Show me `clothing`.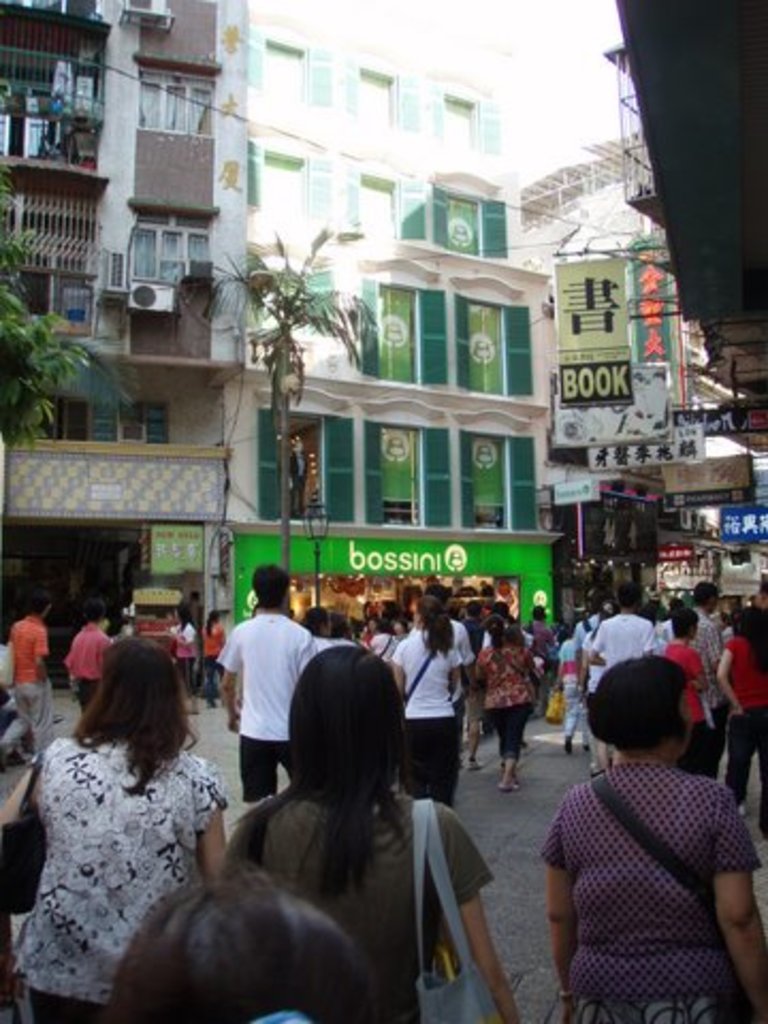
`clothing` is here: locate(373, 631, 399, 674).
